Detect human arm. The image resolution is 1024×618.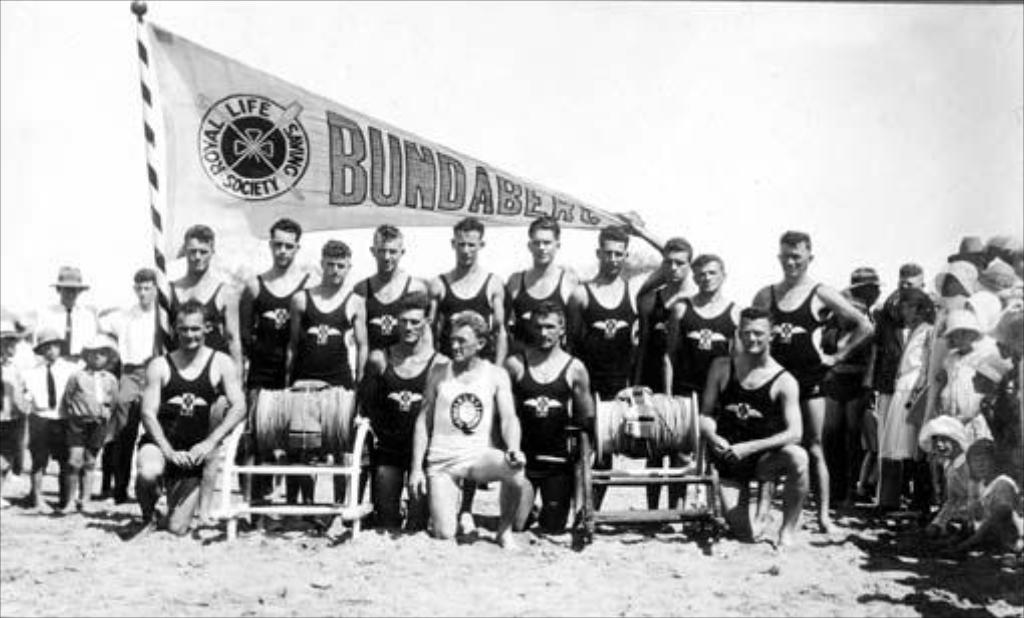
rect(410, 359, 440, 498).
